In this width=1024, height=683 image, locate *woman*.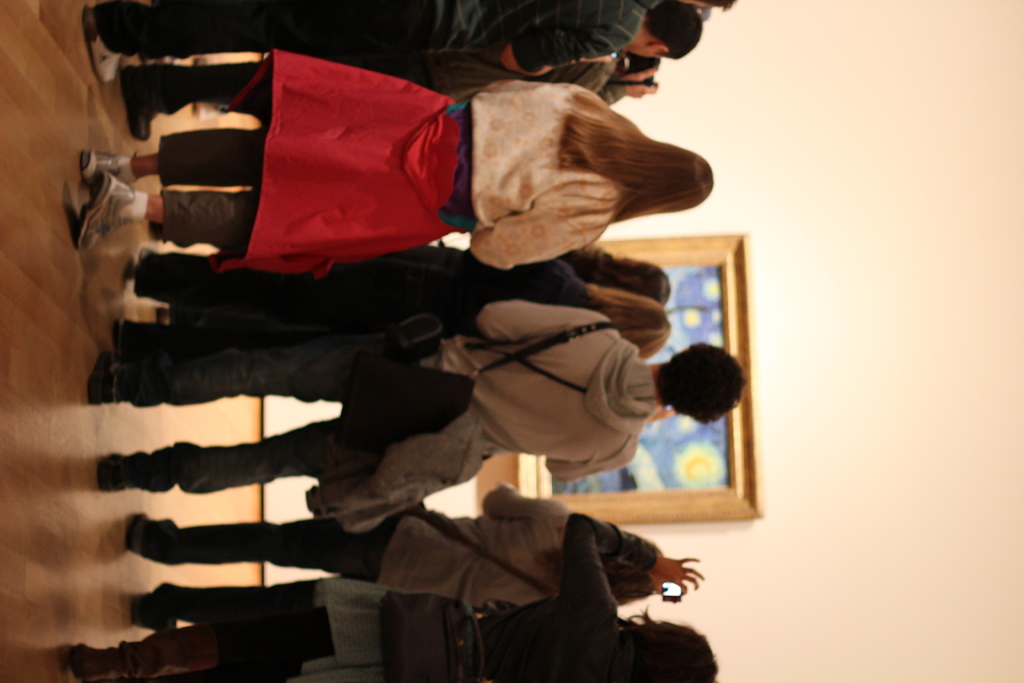
Bounding box: BBox(53, 509, 714, 682).
